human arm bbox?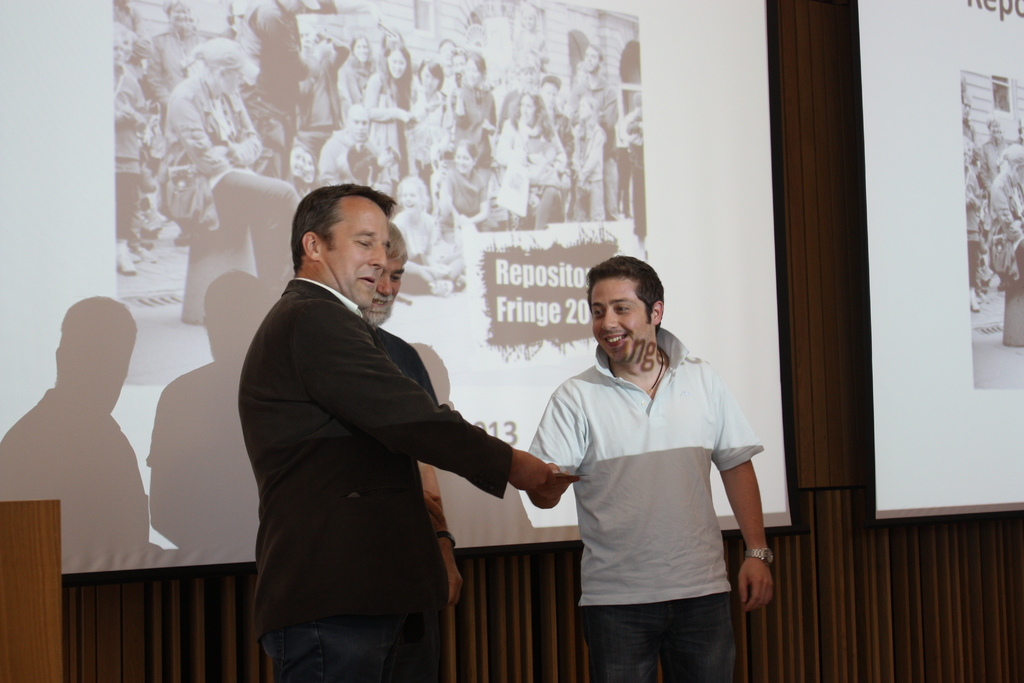
714, 399, 785, 643
